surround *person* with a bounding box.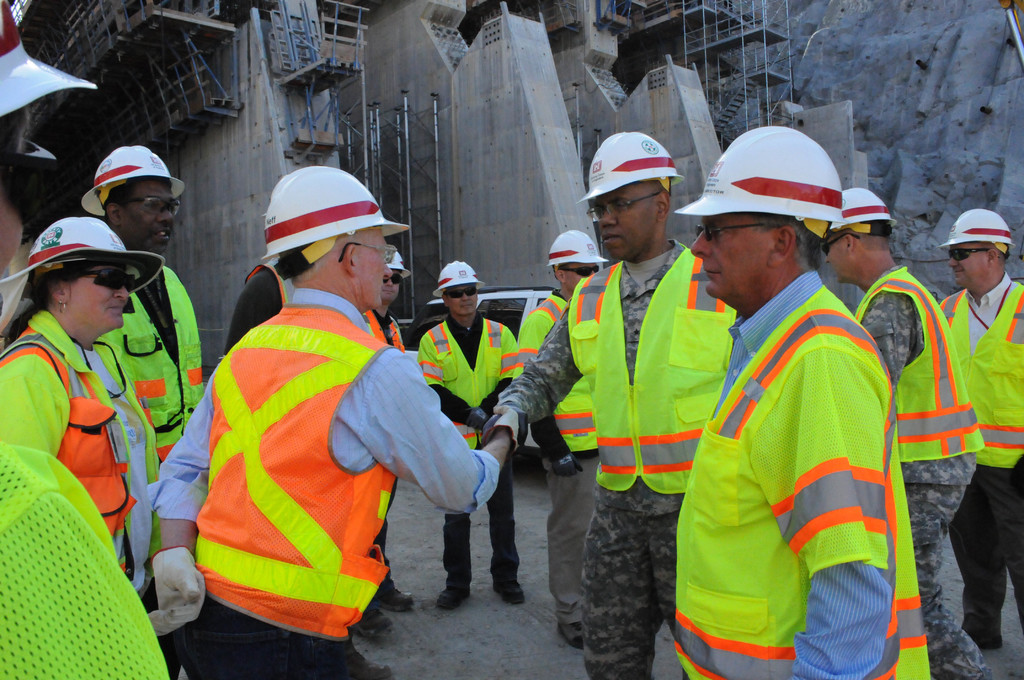
pyautogui.locateOnScreen(510, 231, 616, 645).
